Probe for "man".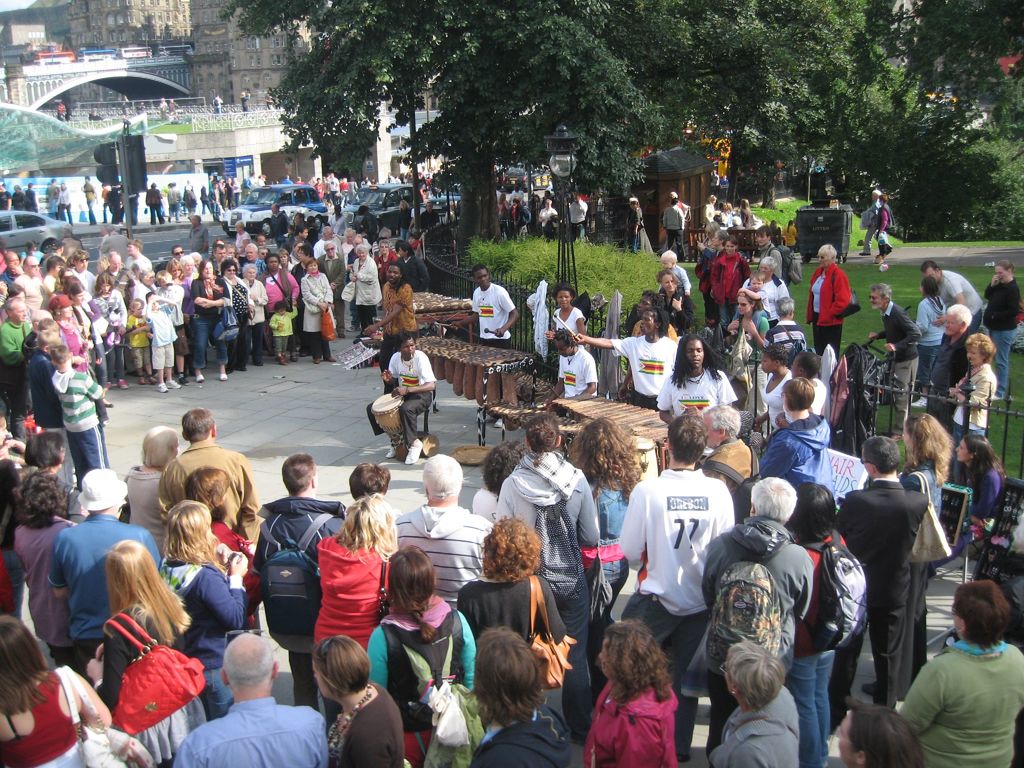
Probe result: [829, 449, 947, 723].
